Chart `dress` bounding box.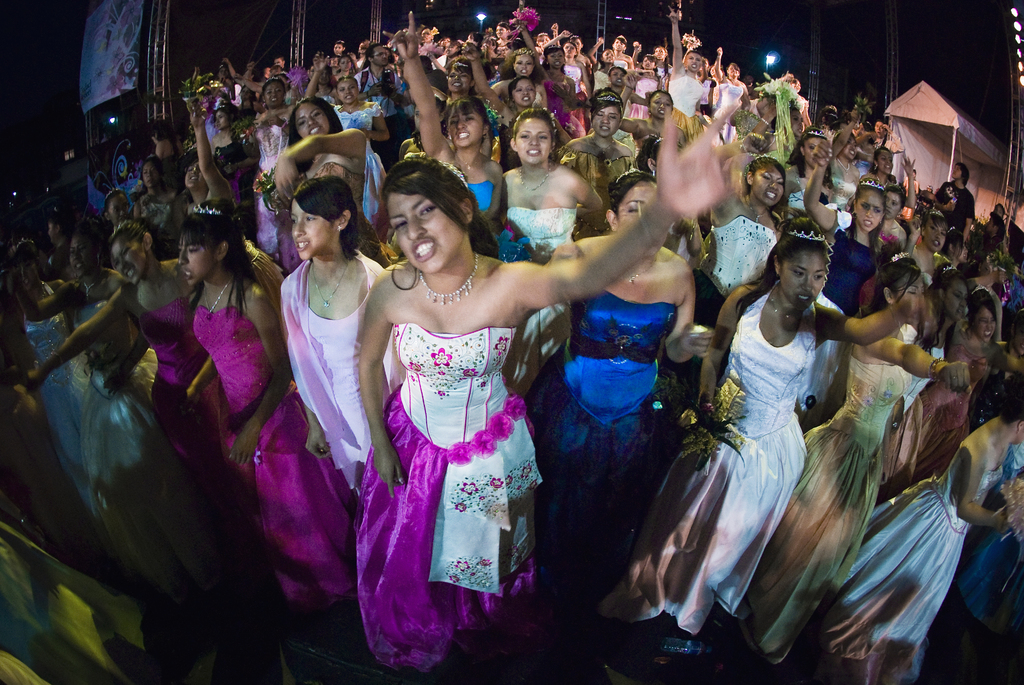
Charted: bbox=(708, 216, 780, 299).
